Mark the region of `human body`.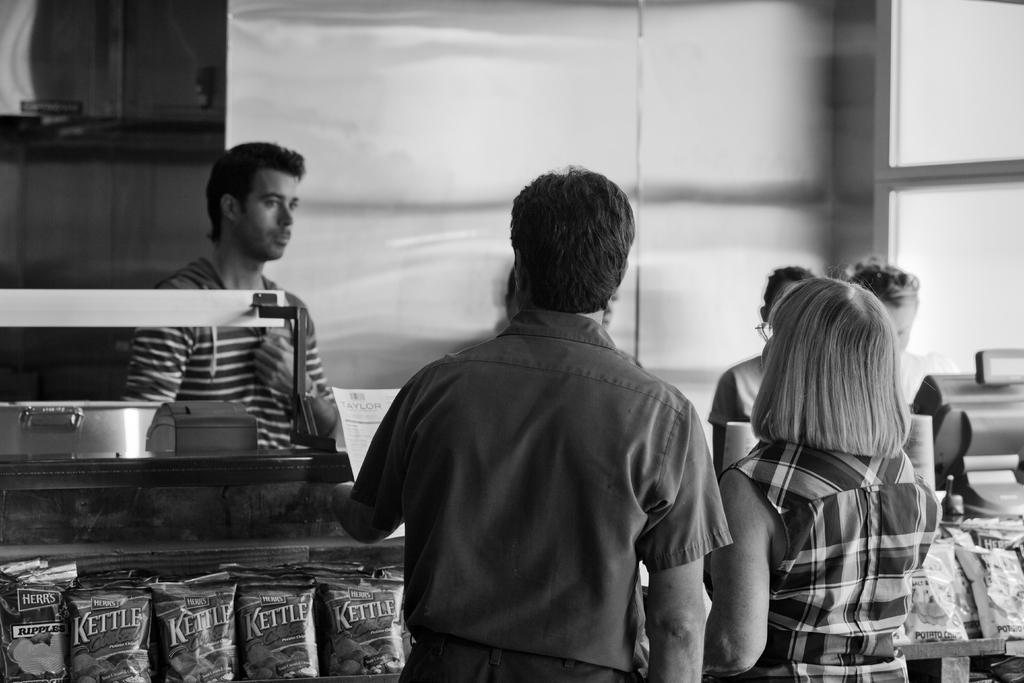
Region: x1=123 y1=249 x2=335 y2=528.
